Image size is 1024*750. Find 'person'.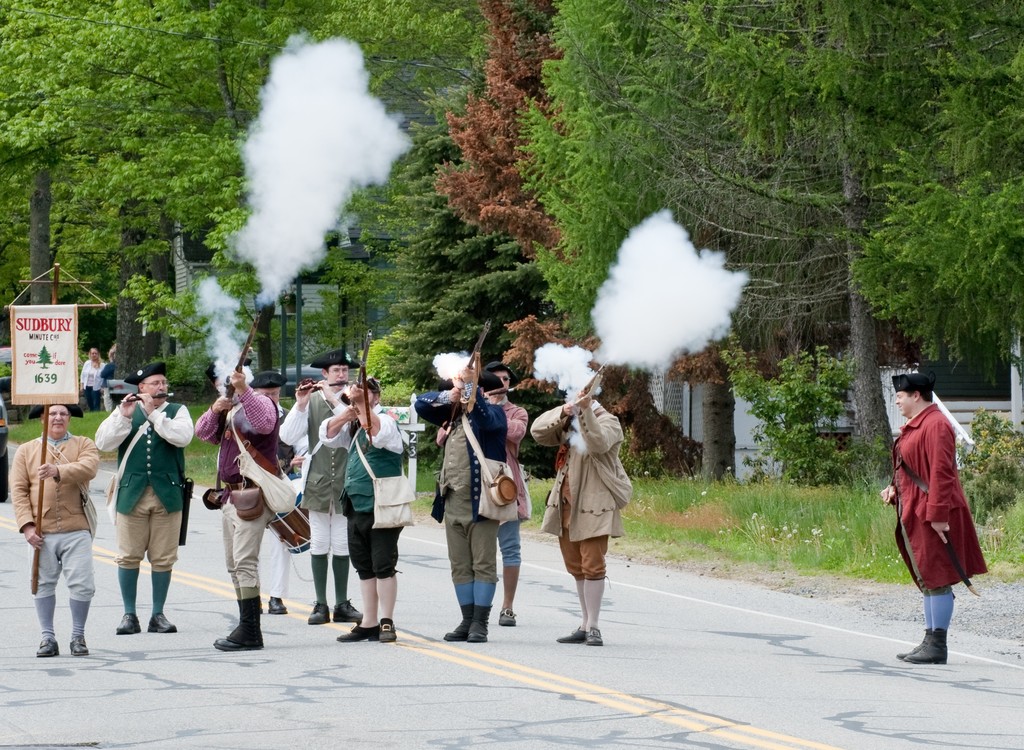
890, 370, 995, 661.
